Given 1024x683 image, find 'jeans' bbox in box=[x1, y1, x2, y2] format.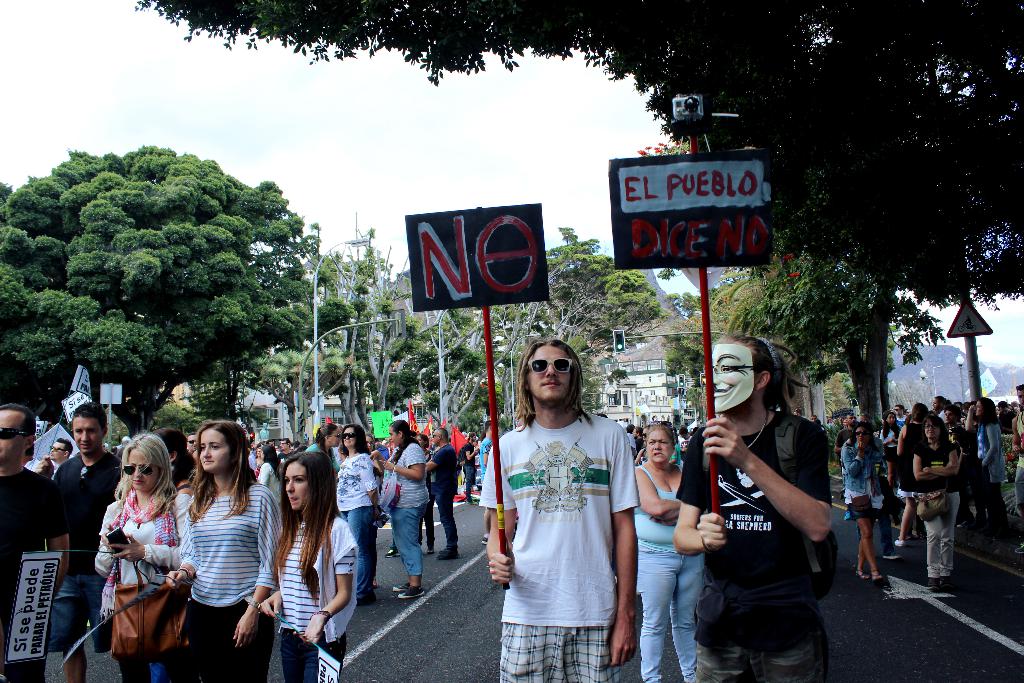
box=[392, 492, 426, 582].
